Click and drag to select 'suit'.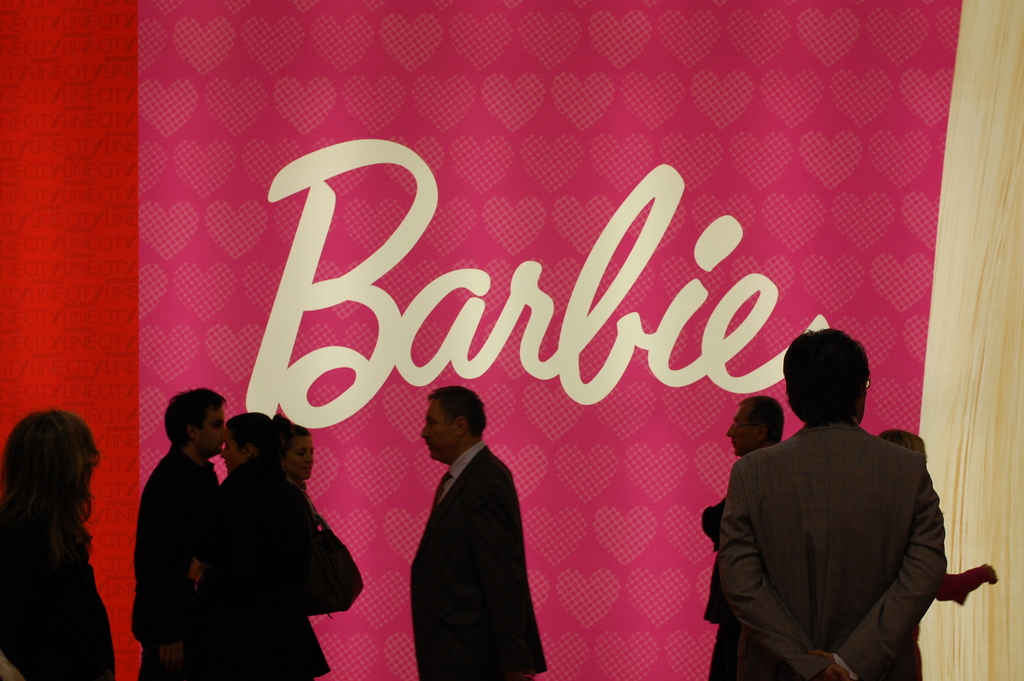
Selection: rect(712, 374, 986, 676).
